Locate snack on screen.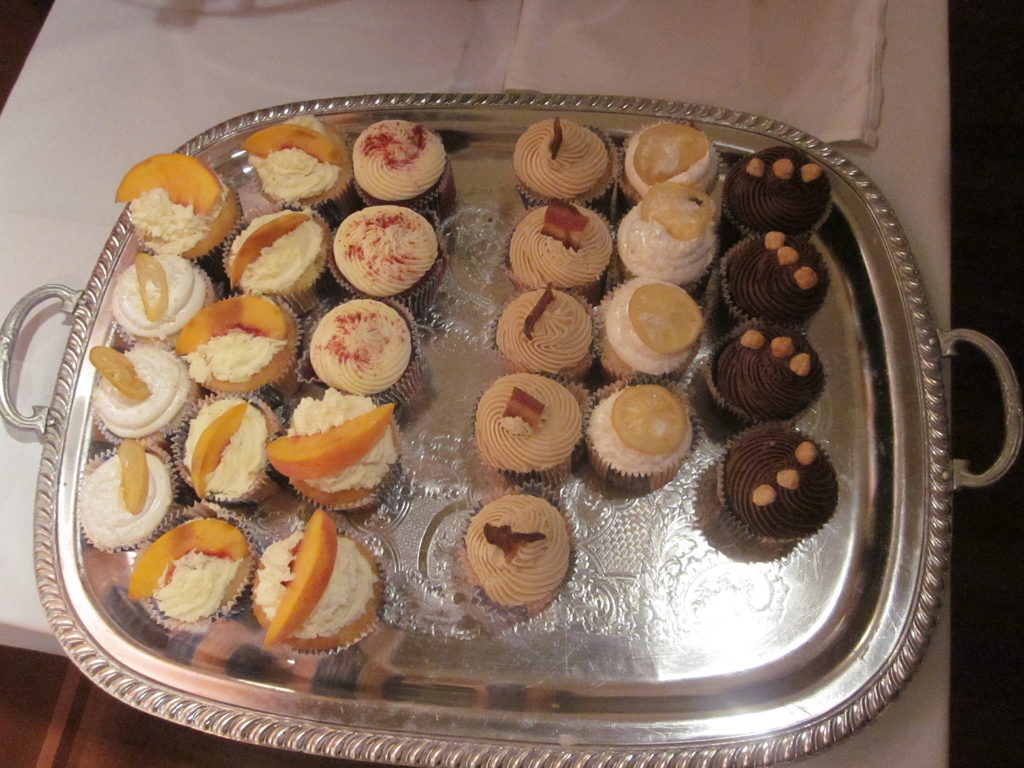
On screen at box=[168, 396, 285, 509].
